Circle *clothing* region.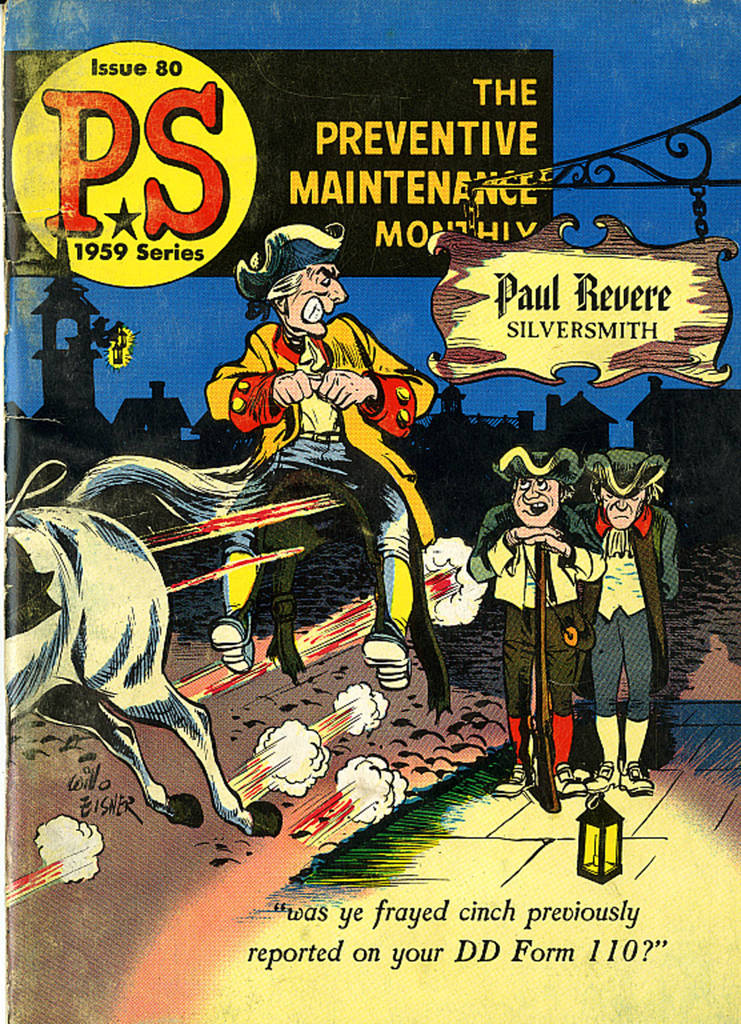
Region: 203, 313, 435, 553.
